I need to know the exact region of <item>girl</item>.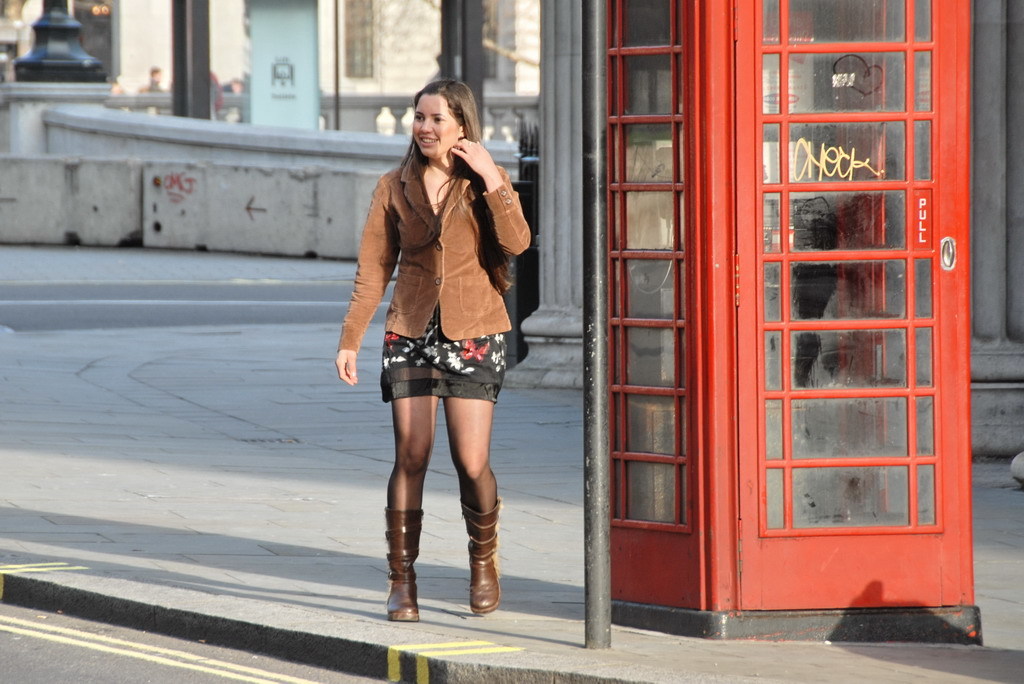
Region: <region>334, 74, 531, 617</region>.
